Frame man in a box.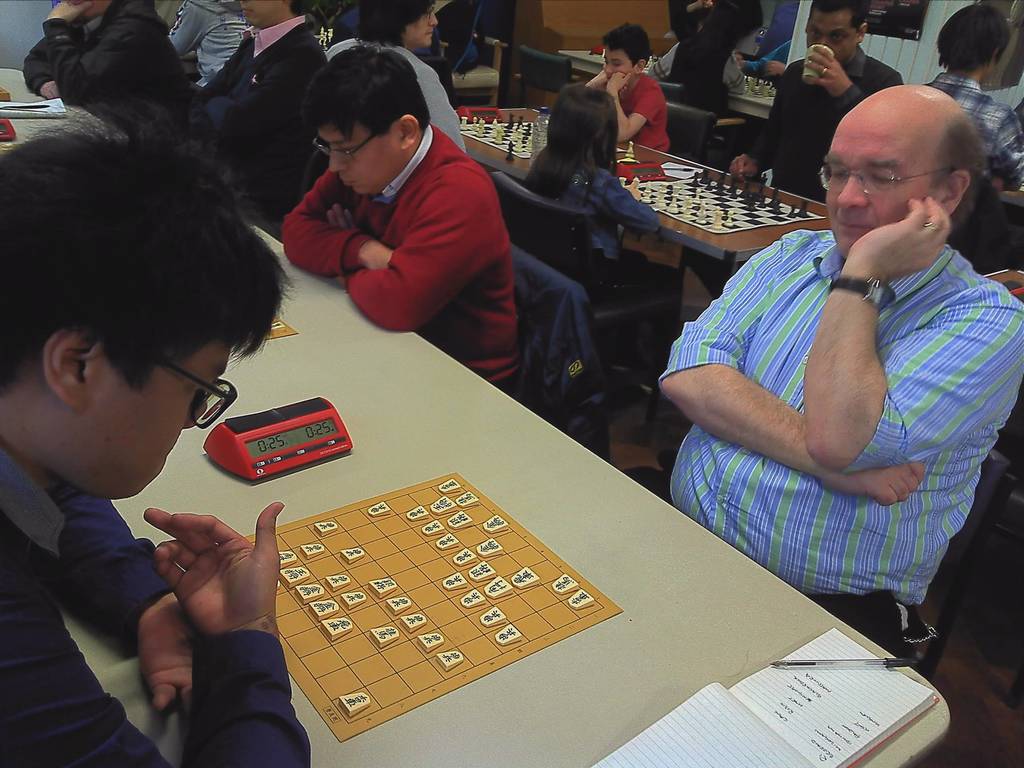
x1=22, y1=0, x2=193, y2=132.
